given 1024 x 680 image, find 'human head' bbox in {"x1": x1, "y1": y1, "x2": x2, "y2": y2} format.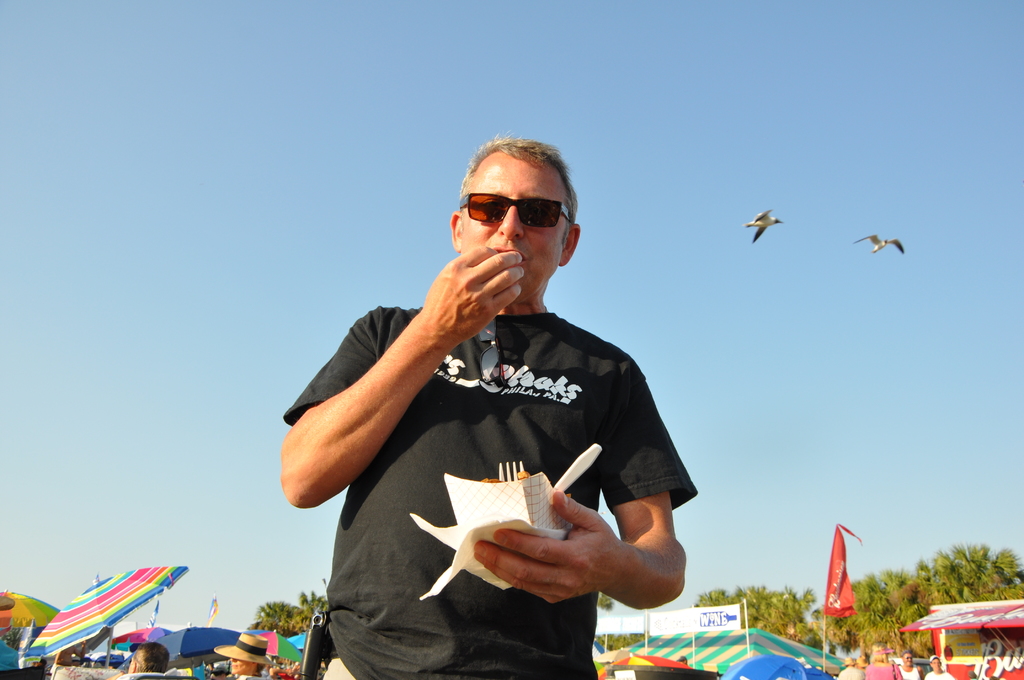
{"x1": 127, "y1": 640, "x2": 170, "y2": 679}.
